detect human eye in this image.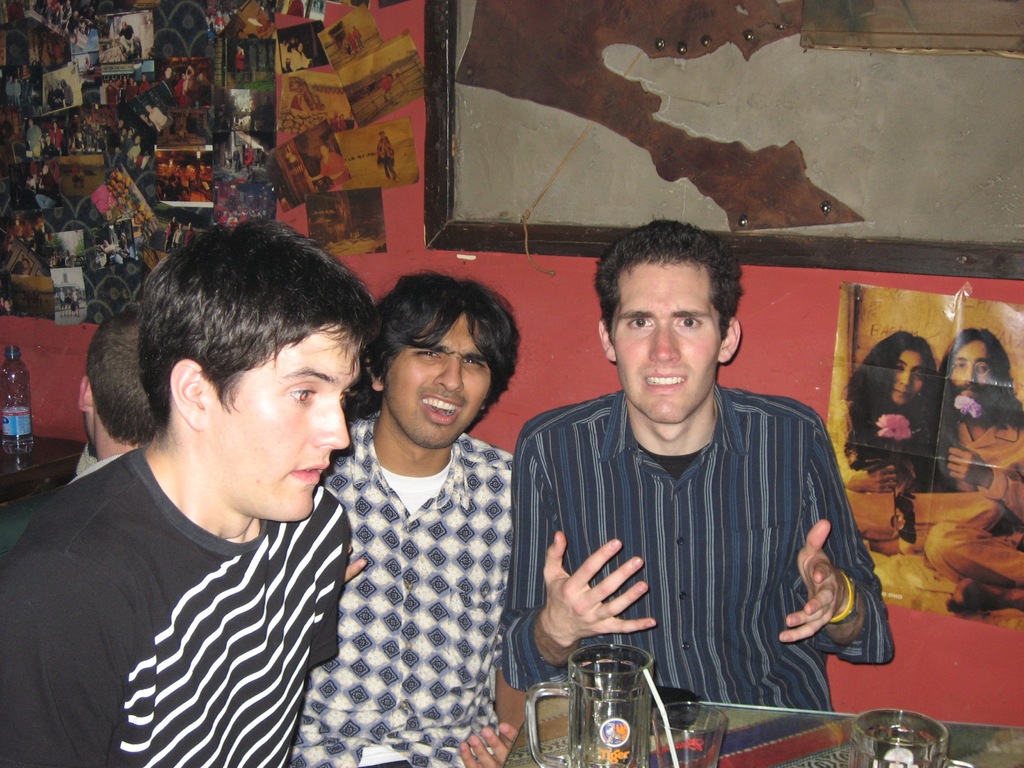
Detection: left=625, top=315, right=654, bottom=335.
